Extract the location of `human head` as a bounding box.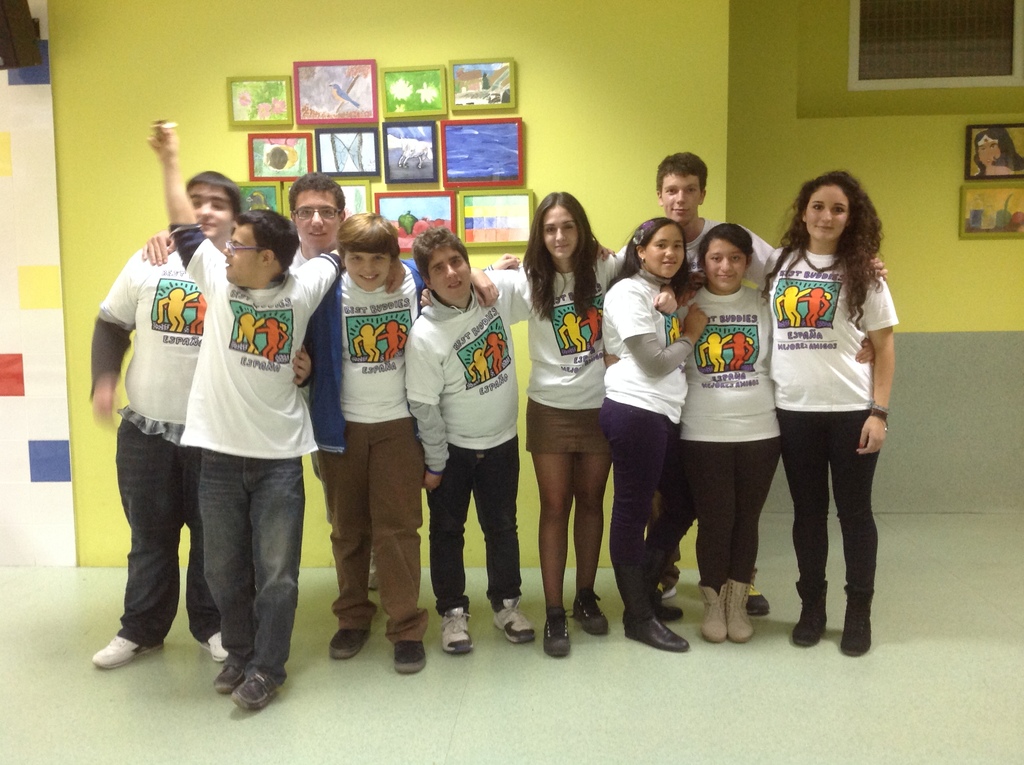
detection(182, 172, 242, 245).
